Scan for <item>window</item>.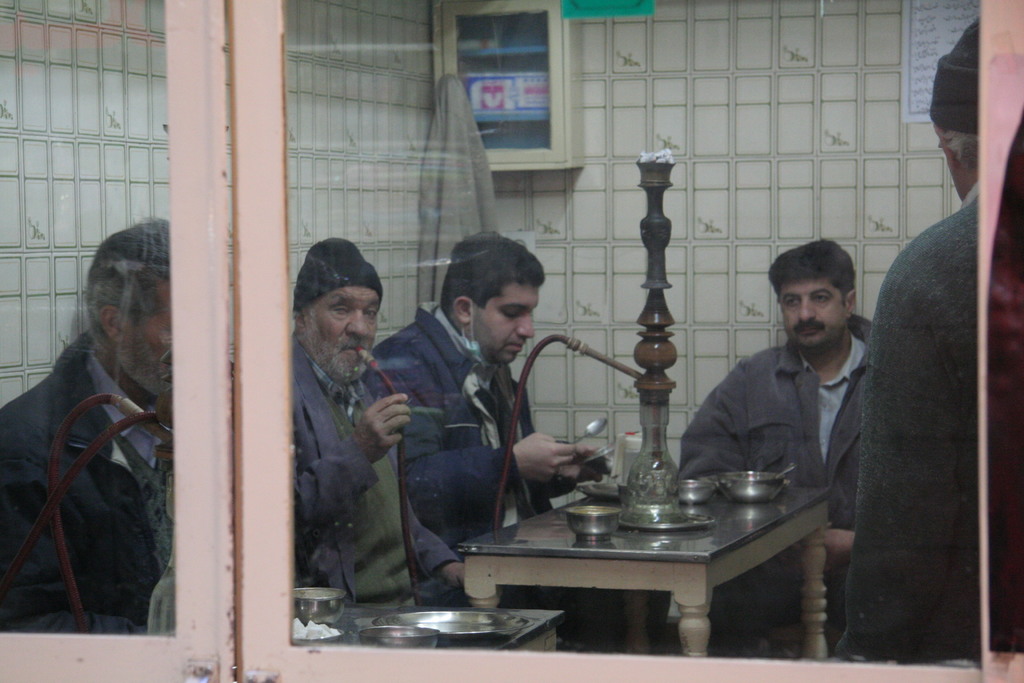
Scan result: select_region(4, 0, 1023, 682).
